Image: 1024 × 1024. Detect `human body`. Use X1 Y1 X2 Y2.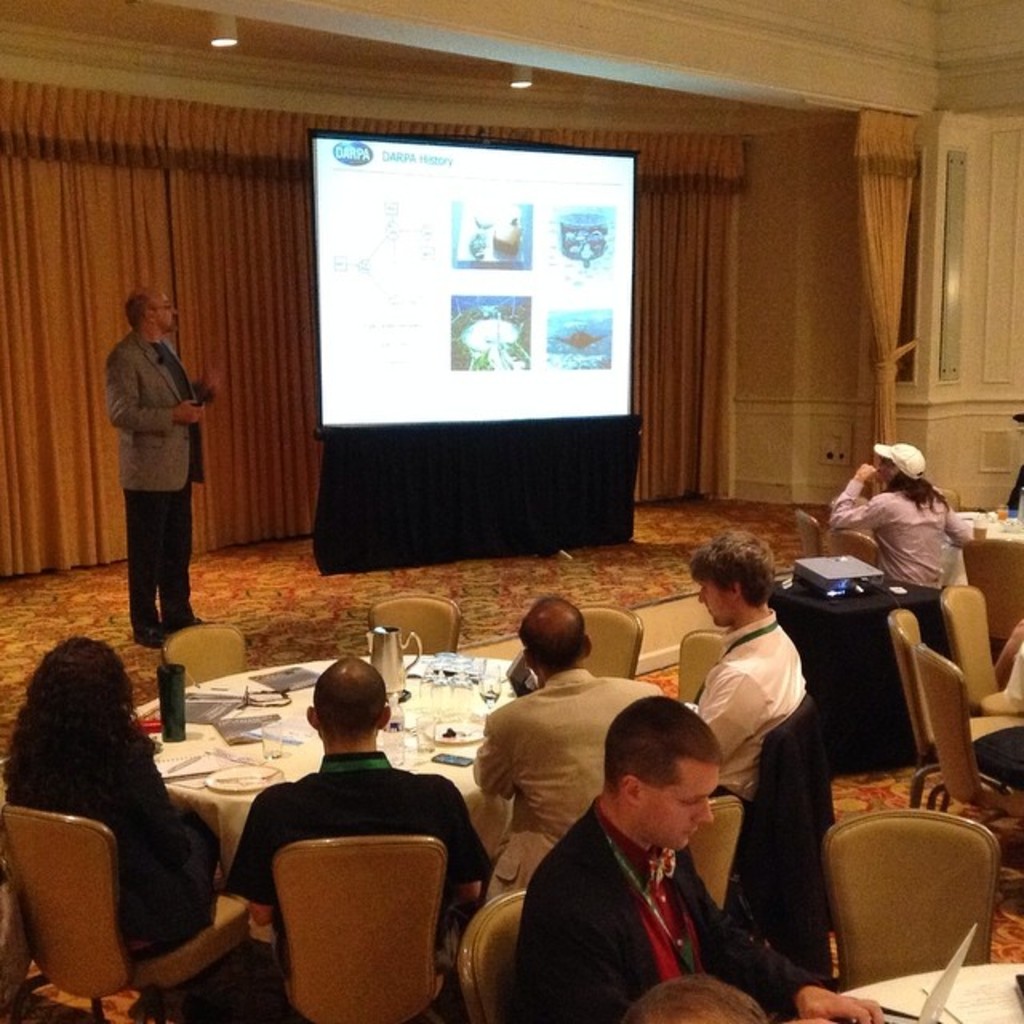
686 621 810 795.
